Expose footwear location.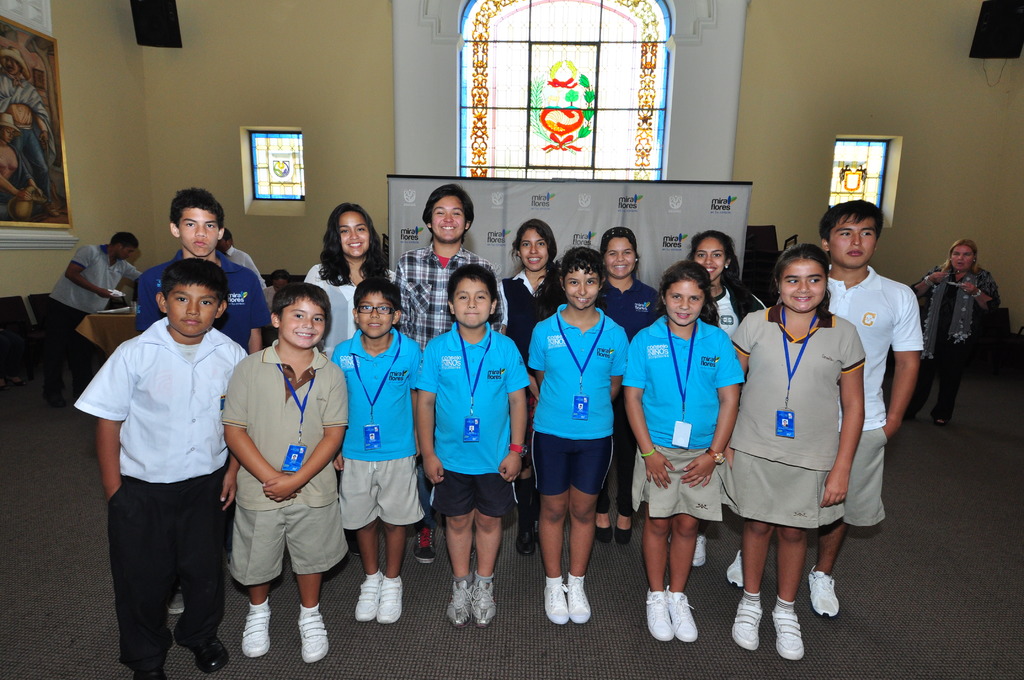
Exposed at [left=173, top=635, right=230, bottom=672].
